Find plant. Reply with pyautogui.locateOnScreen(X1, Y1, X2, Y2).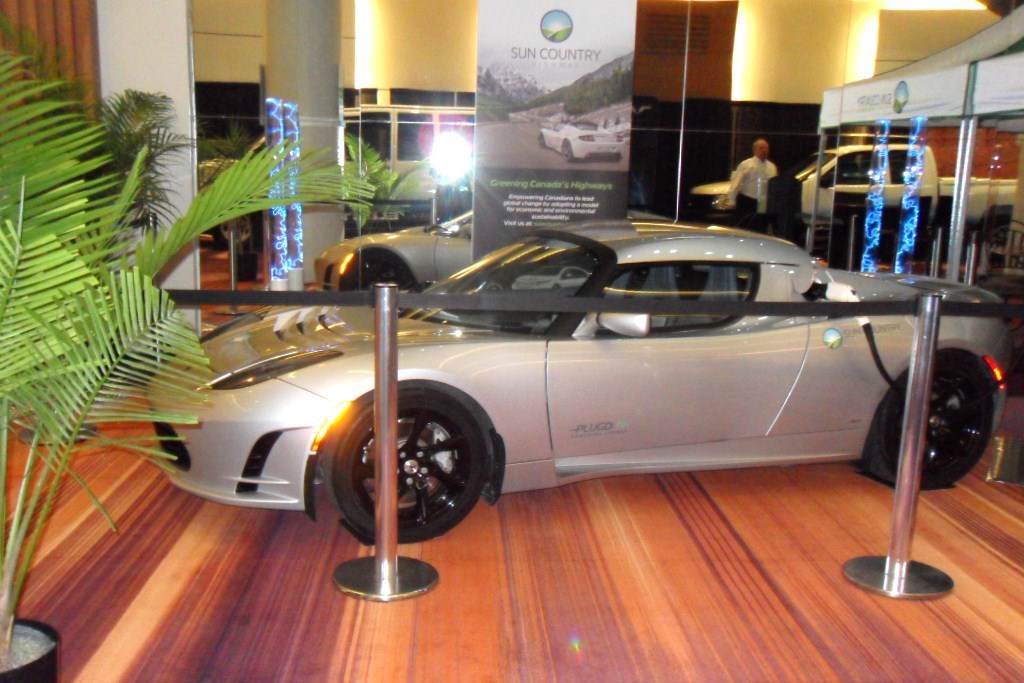
pyautogui.locateOnScreen(348, 108, 424, 244).
